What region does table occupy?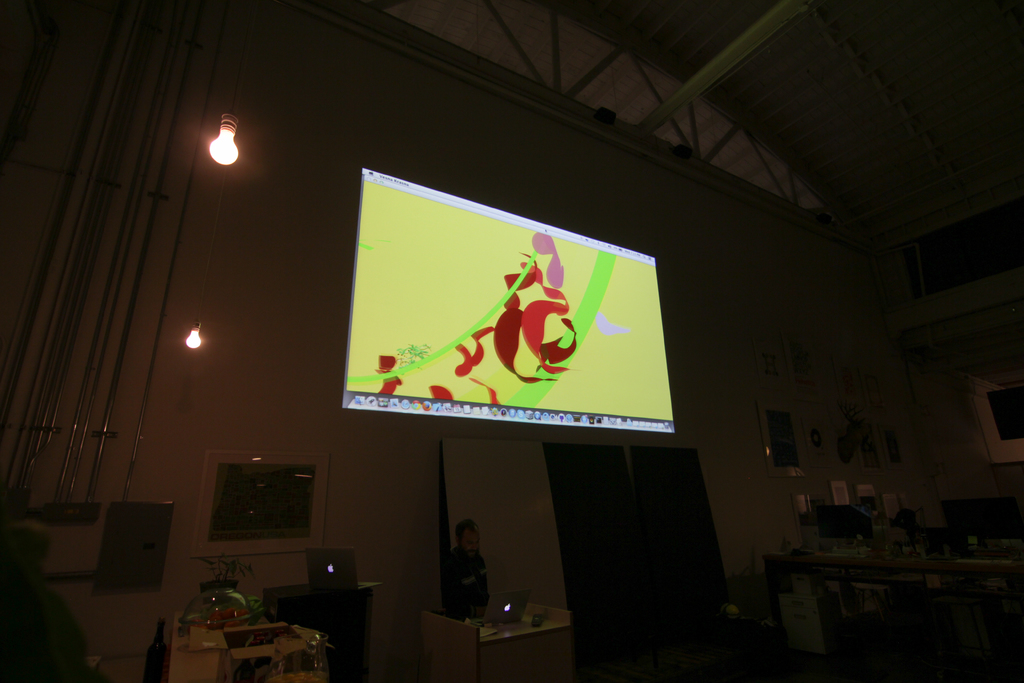
<region>749, 531, 992, 668</region>.
